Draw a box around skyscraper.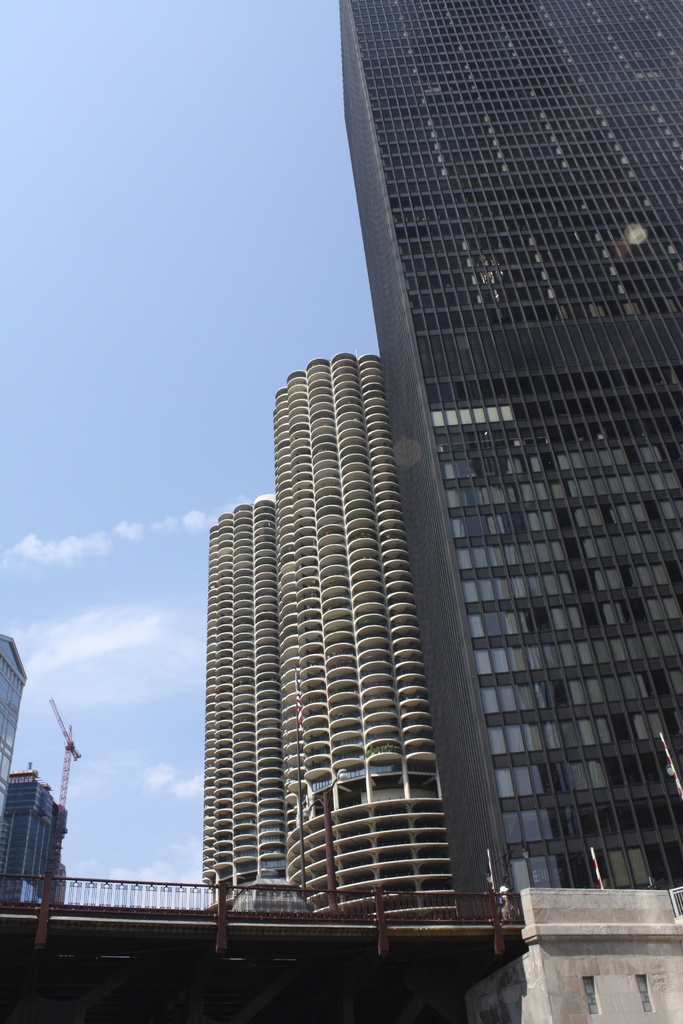
bbox(331, 0, 682, 921).
